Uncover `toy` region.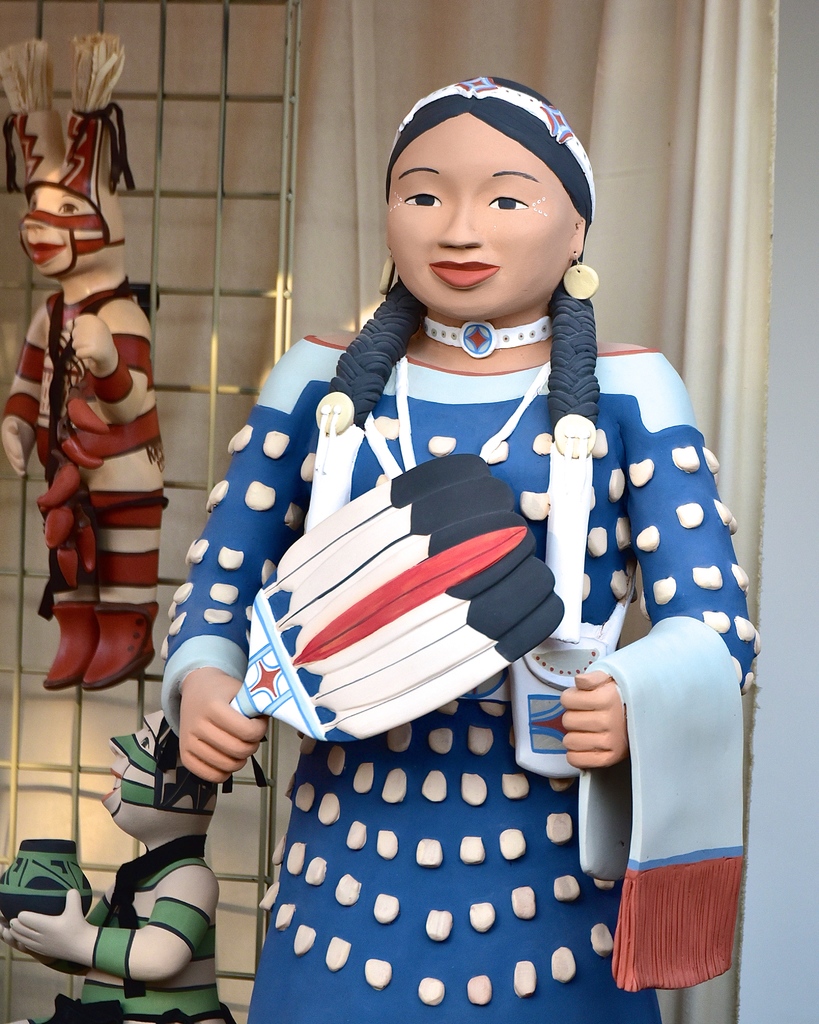
Uncovered: [x1=160, y1=77, x2=763, y2=1023].
